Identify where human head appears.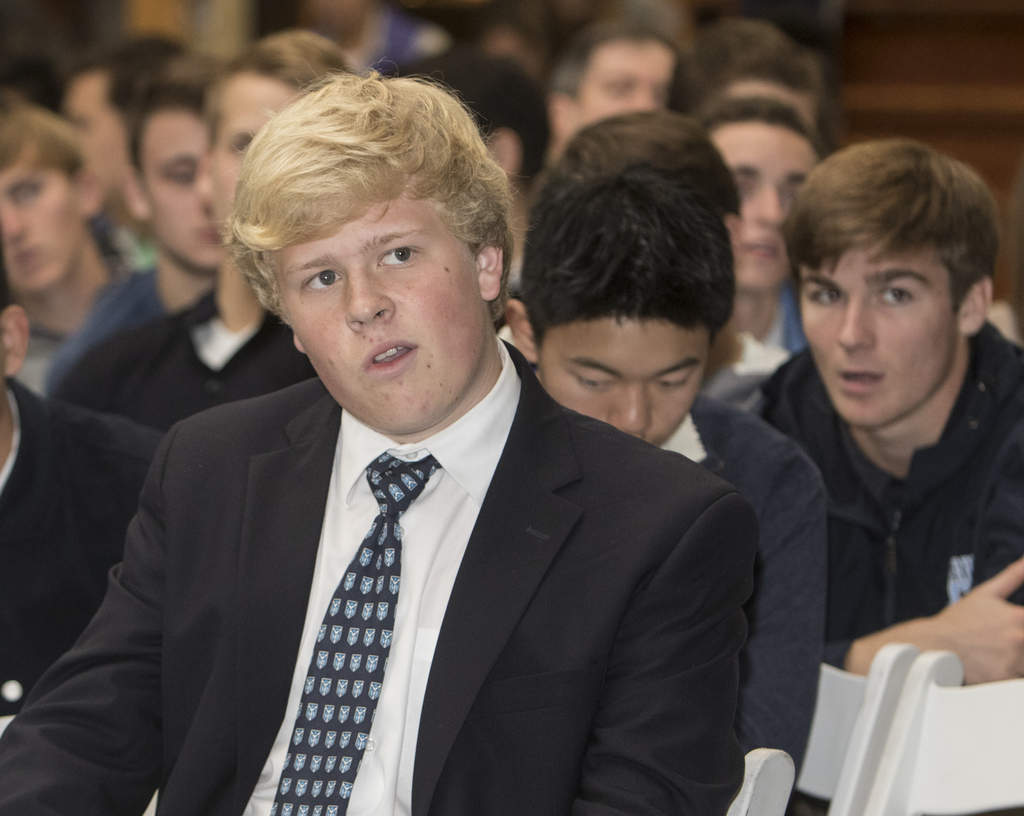
Appears at box(120, 74, 224, 266).
